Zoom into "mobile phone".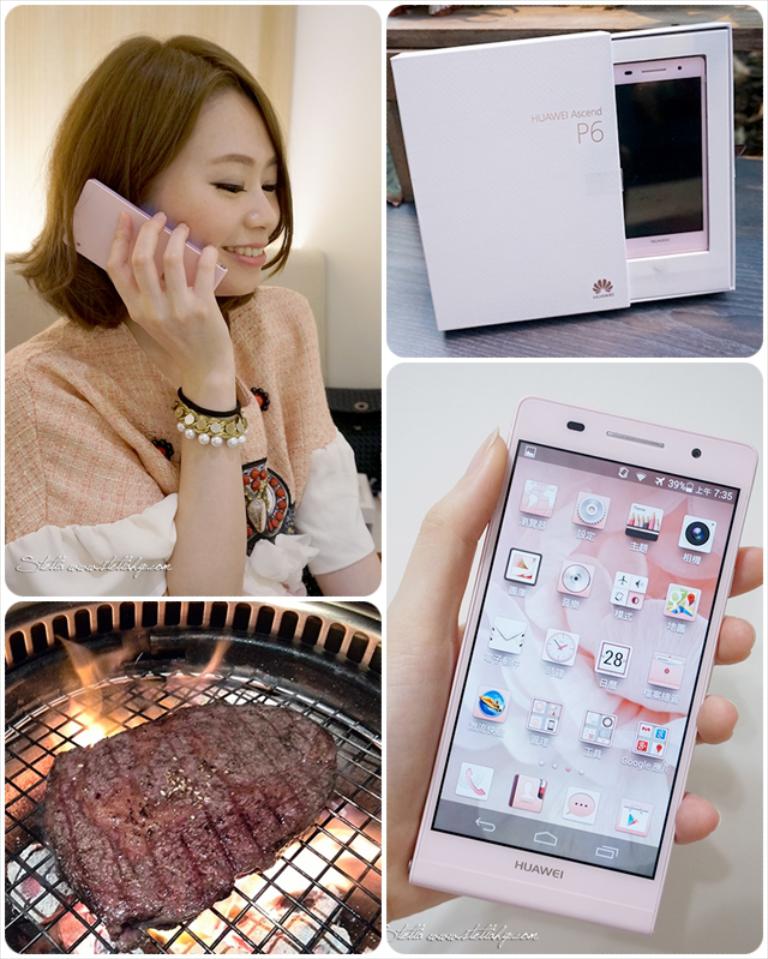
Zoom target: 62 178 228 296.
